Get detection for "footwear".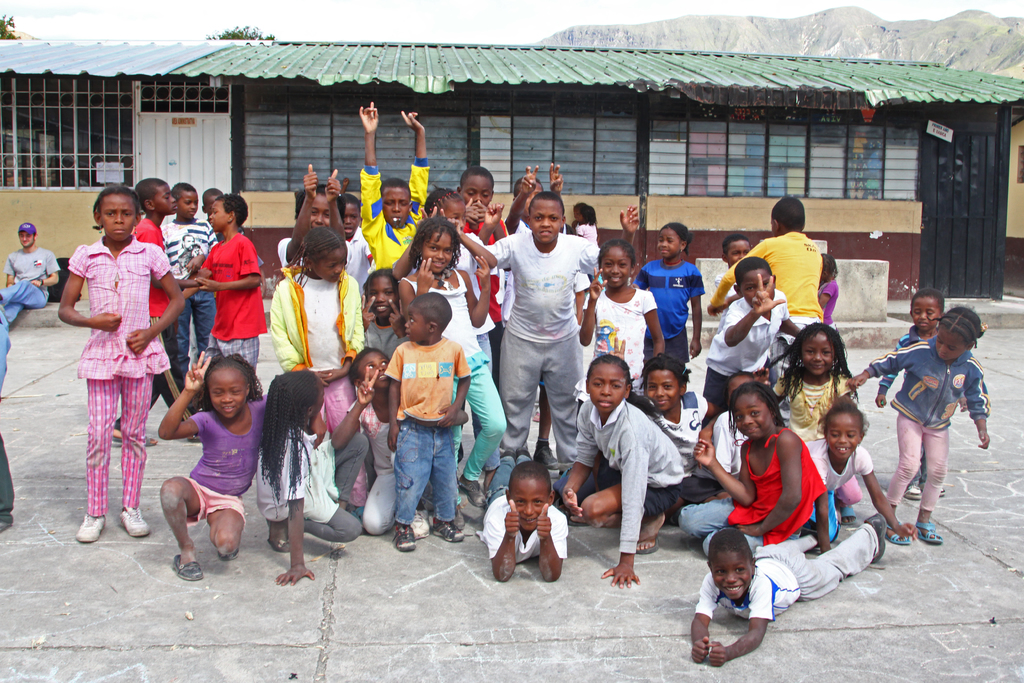
Detection: BBox(389, 527, 417, 552).
